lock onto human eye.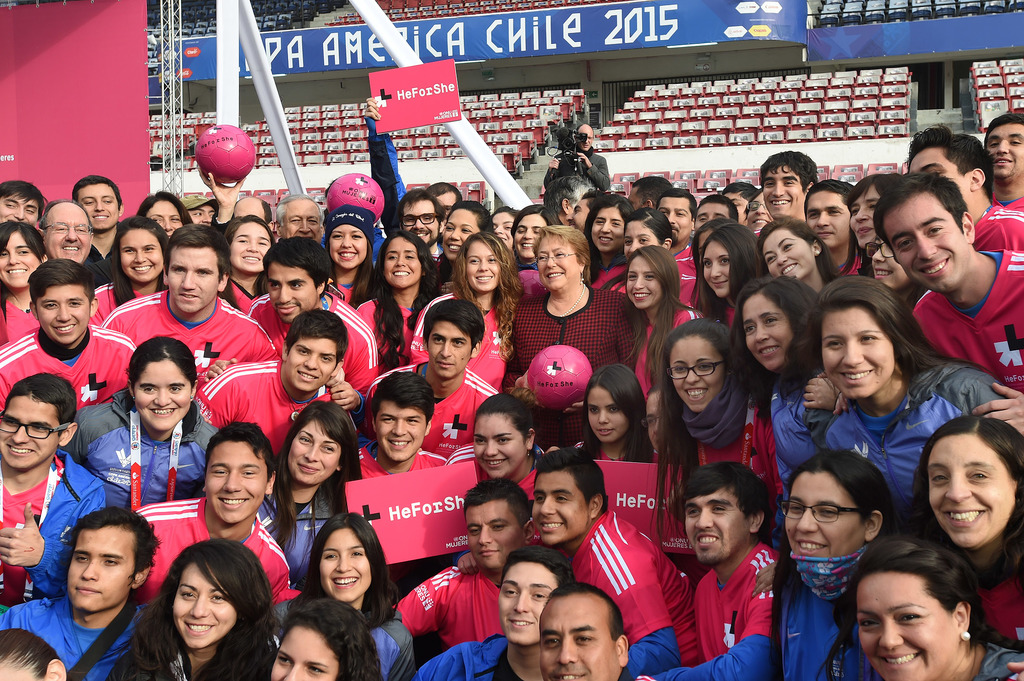
Locked: {"x1": 154, "y1": 215, "x2": 163, "y2": 224}.
